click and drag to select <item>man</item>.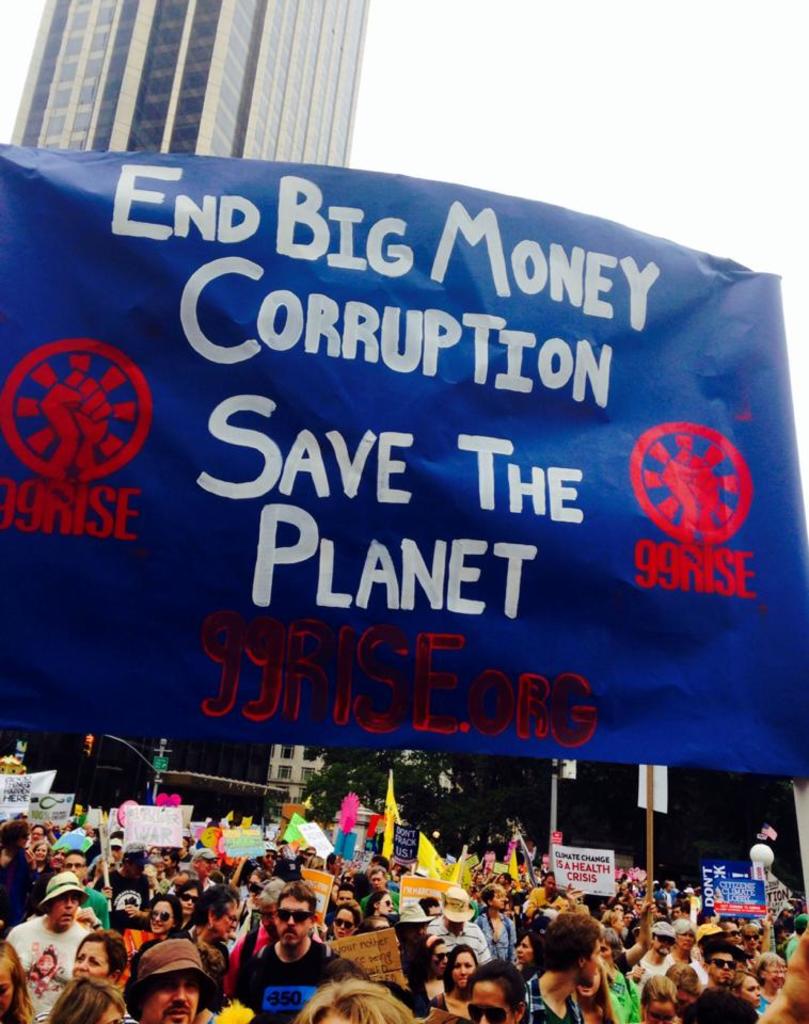
Selection: {"left": 360, "top": 863, "right": 400, "bottom": 916}.
